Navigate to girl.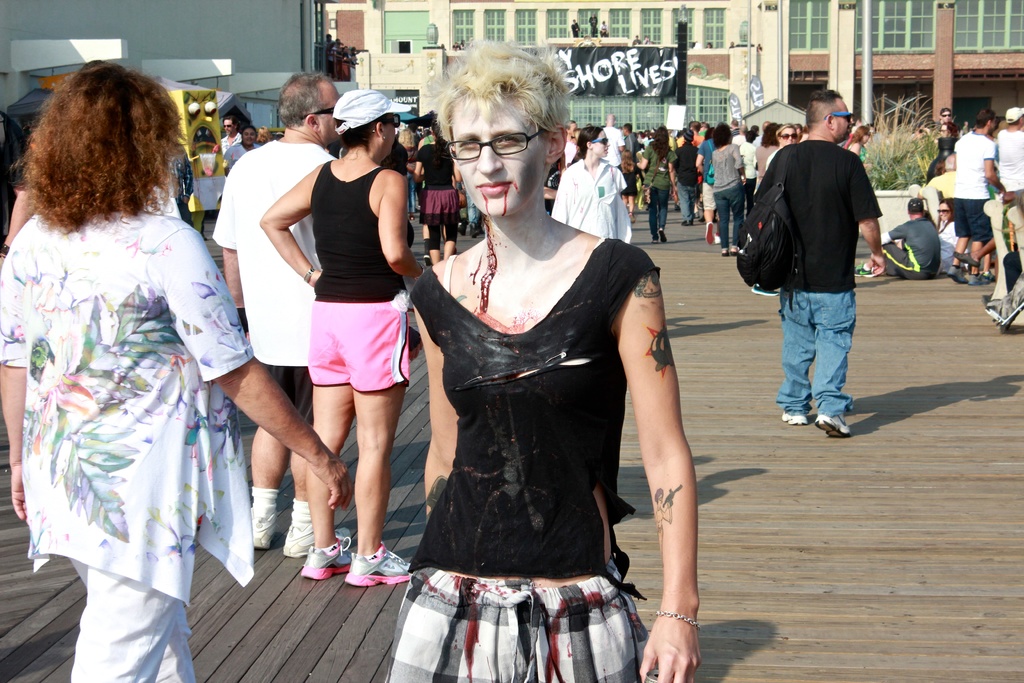
Navigation target: bbox(843, 122, 883, 176).
